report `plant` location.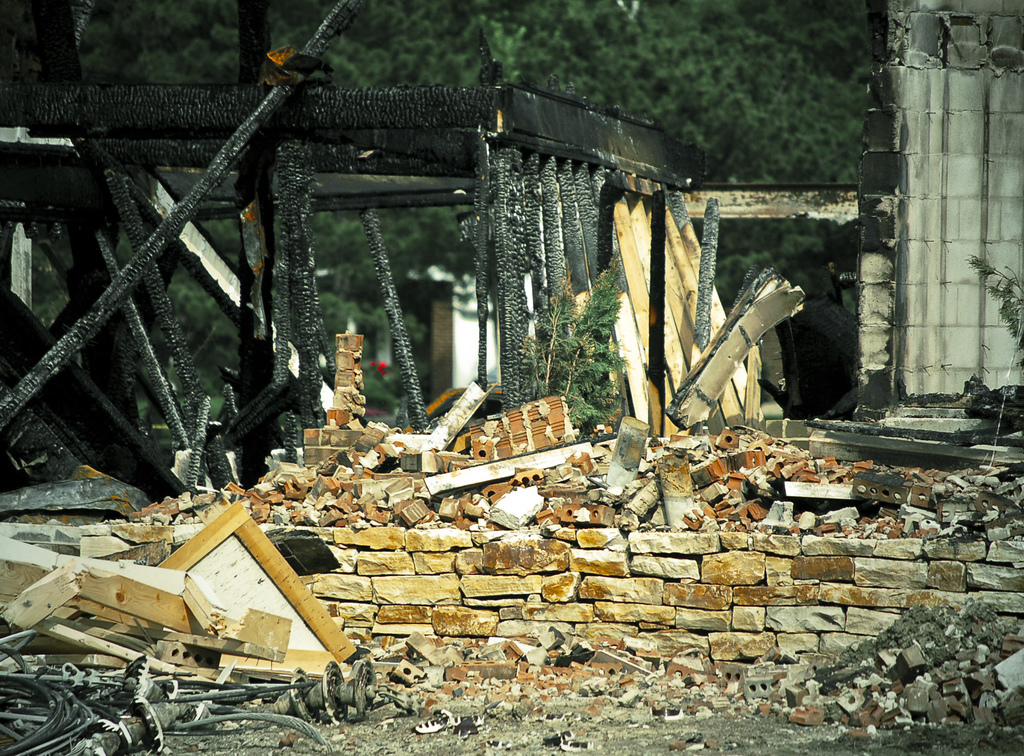
Report: bbox=[515, 248, 632, 450].
